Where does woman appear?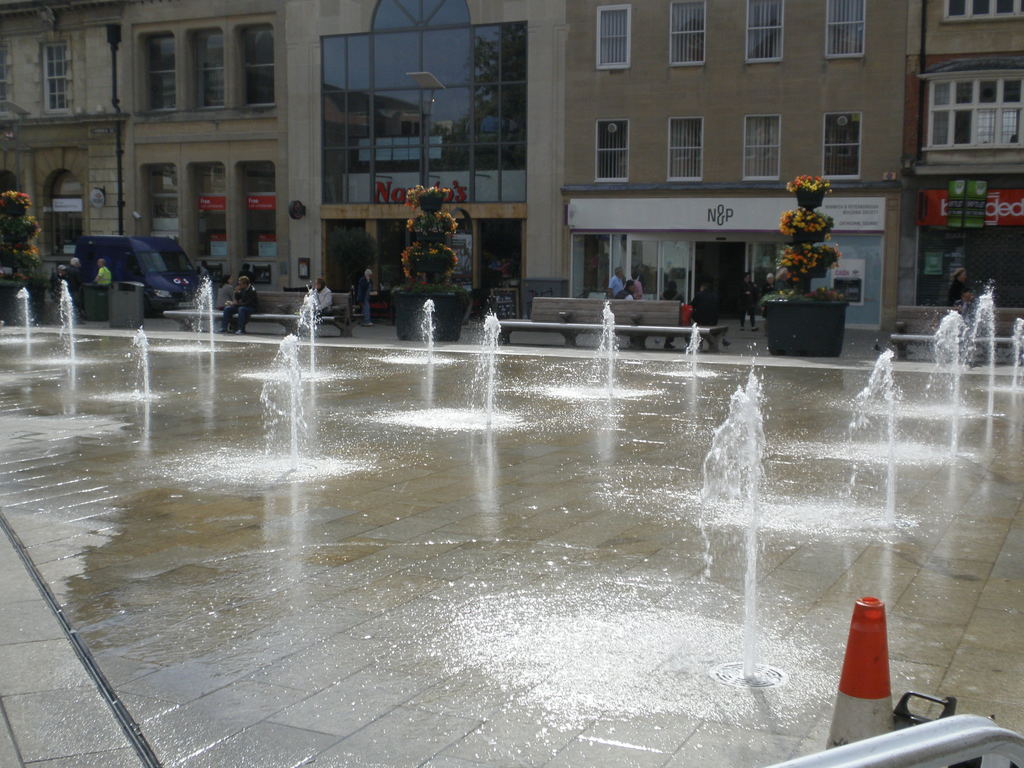
Appears at [x1=762, y1=272, x2=776, y2=334].
